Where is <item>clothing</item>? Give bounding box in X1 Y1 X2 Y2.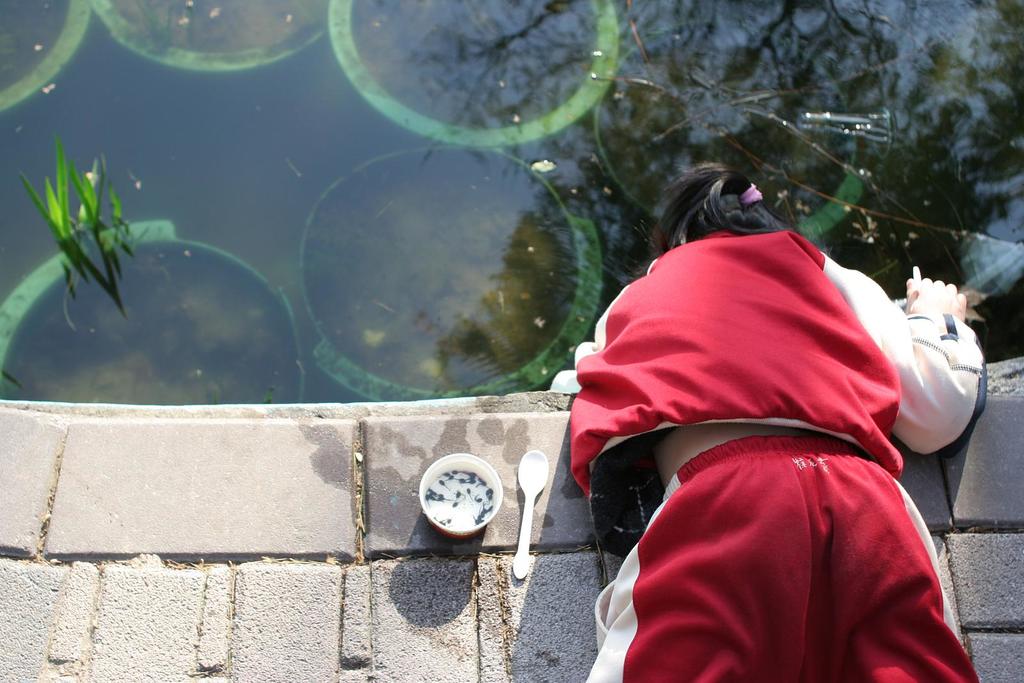
606 229 977 682.
